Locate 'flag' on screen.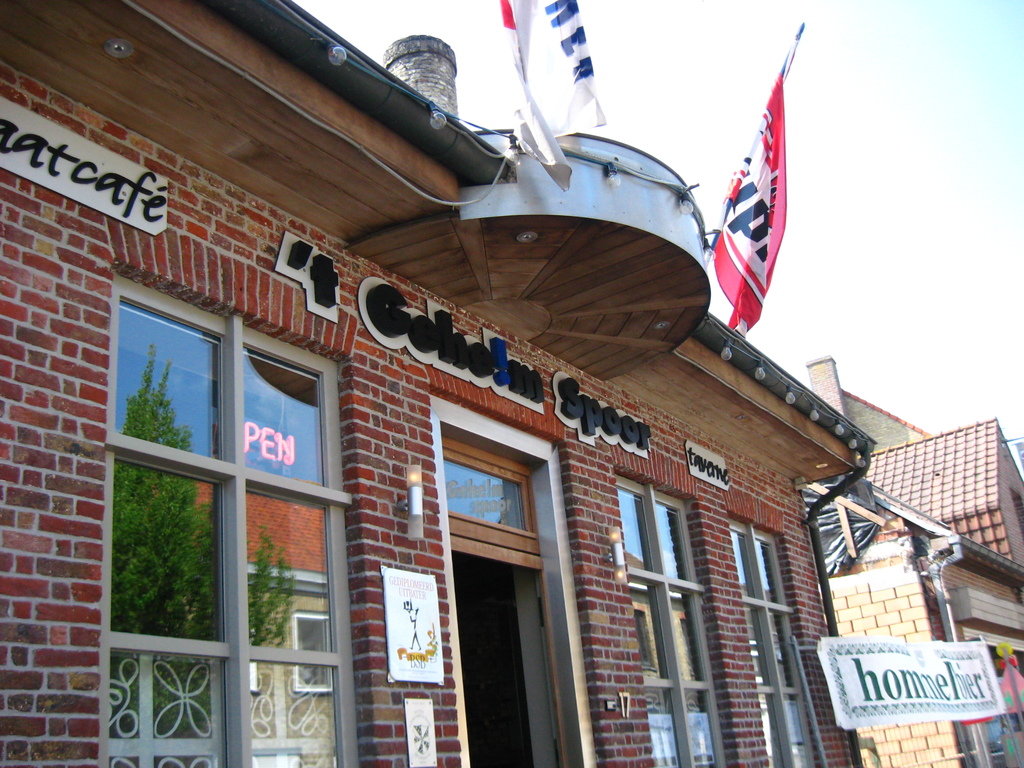
On screen at rect(501, 0, 612, 161).
